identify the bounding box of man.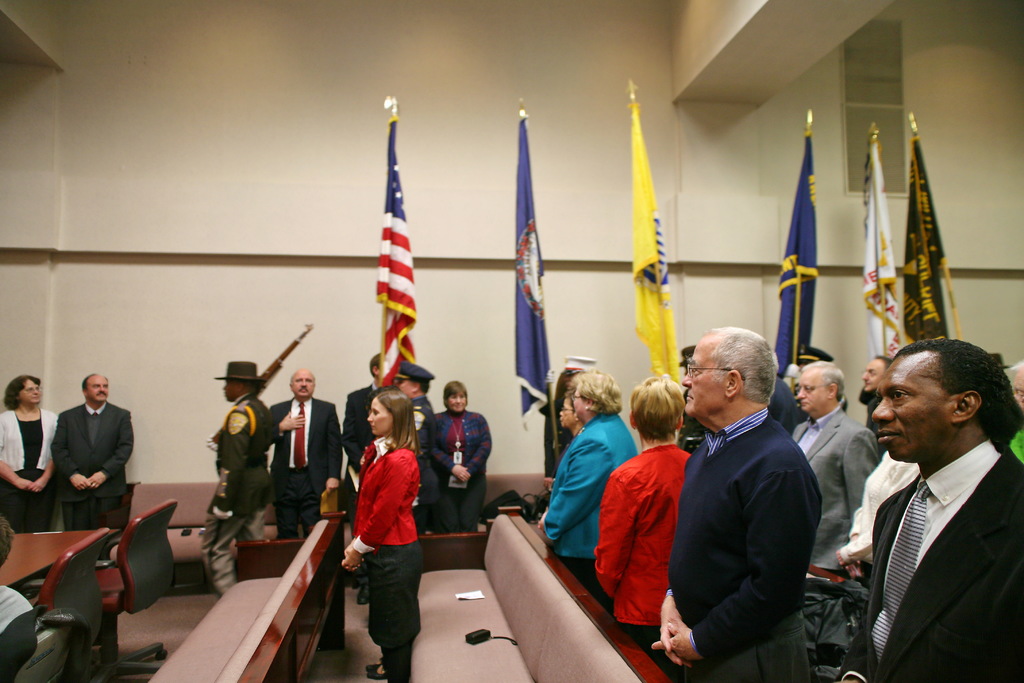
x1=202 y1=358 x2=272 y2=602.
